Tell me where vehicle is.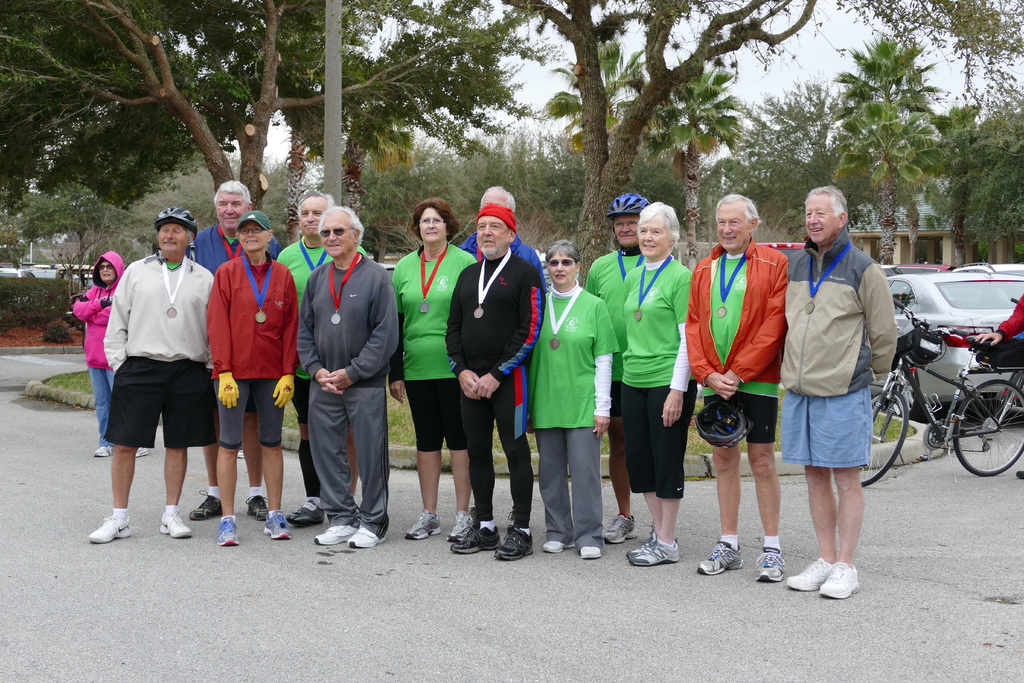
vehicle is at select_region(966, 265, 1023, 281).
